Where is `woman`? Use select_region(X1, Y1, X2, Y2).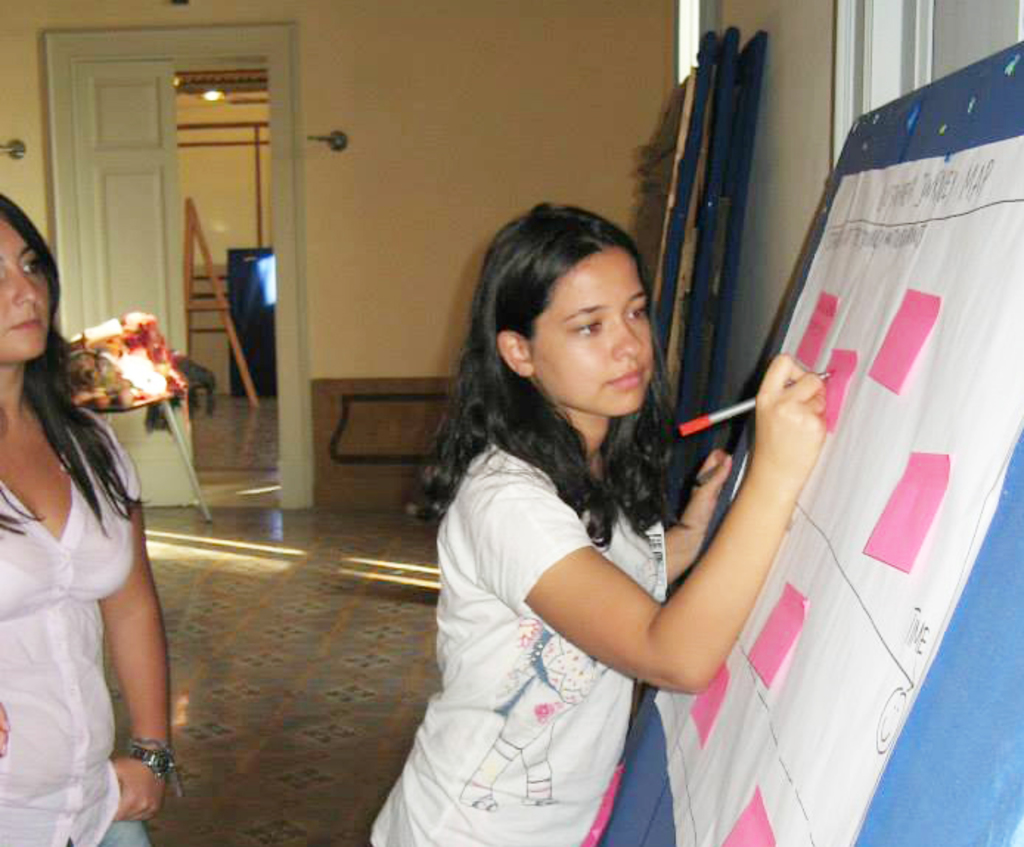
select_region(0, 192, 173, 846).
